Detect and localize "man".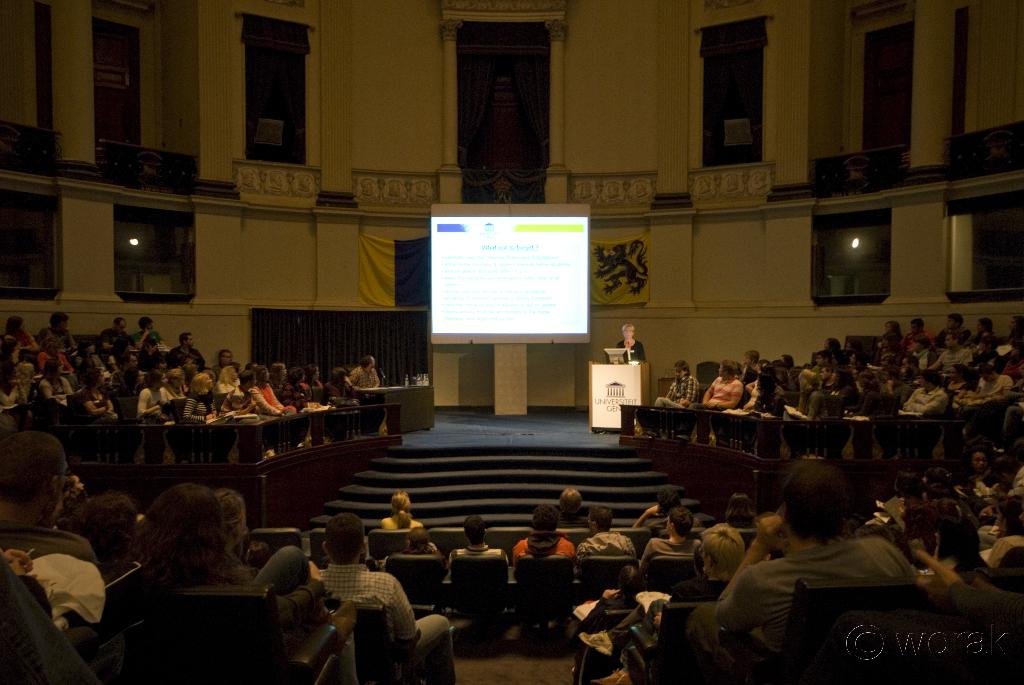
Localized at l=701, t=355, r=743, b=418.
